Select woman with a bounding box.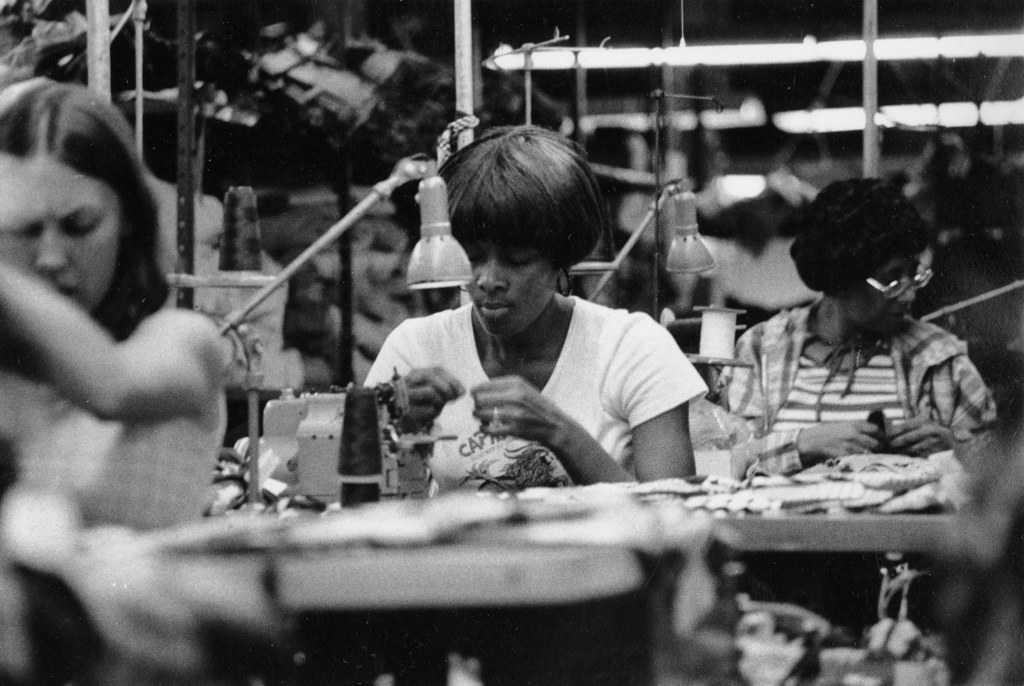
bbox=[0, 42, 228, 576].
